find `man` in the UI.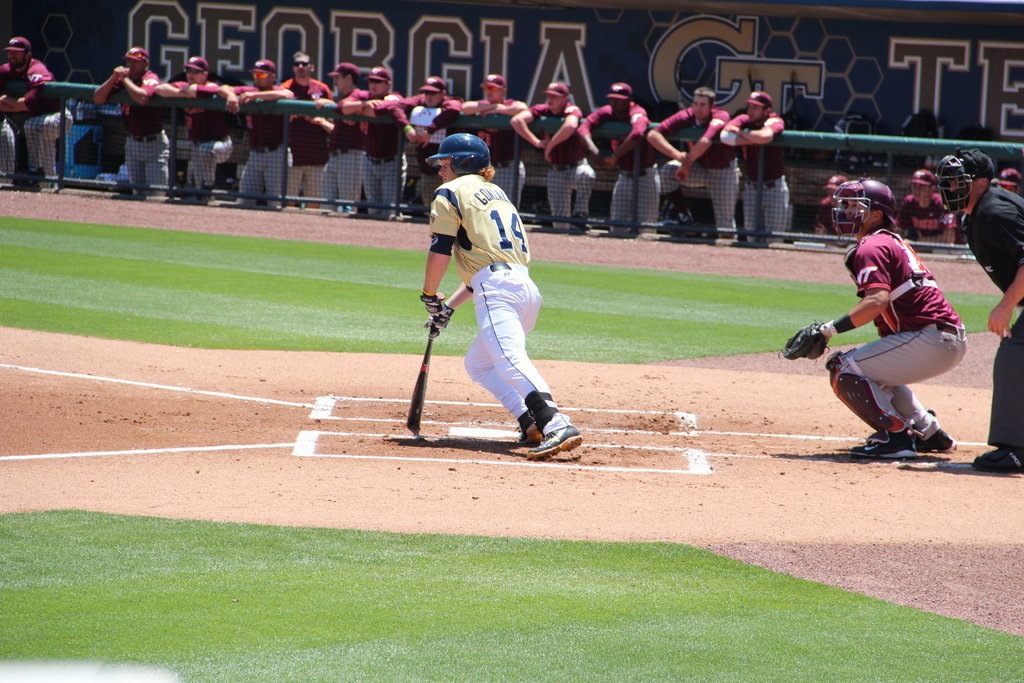
UI element at <region>459, 73, 531, 208</region>.
